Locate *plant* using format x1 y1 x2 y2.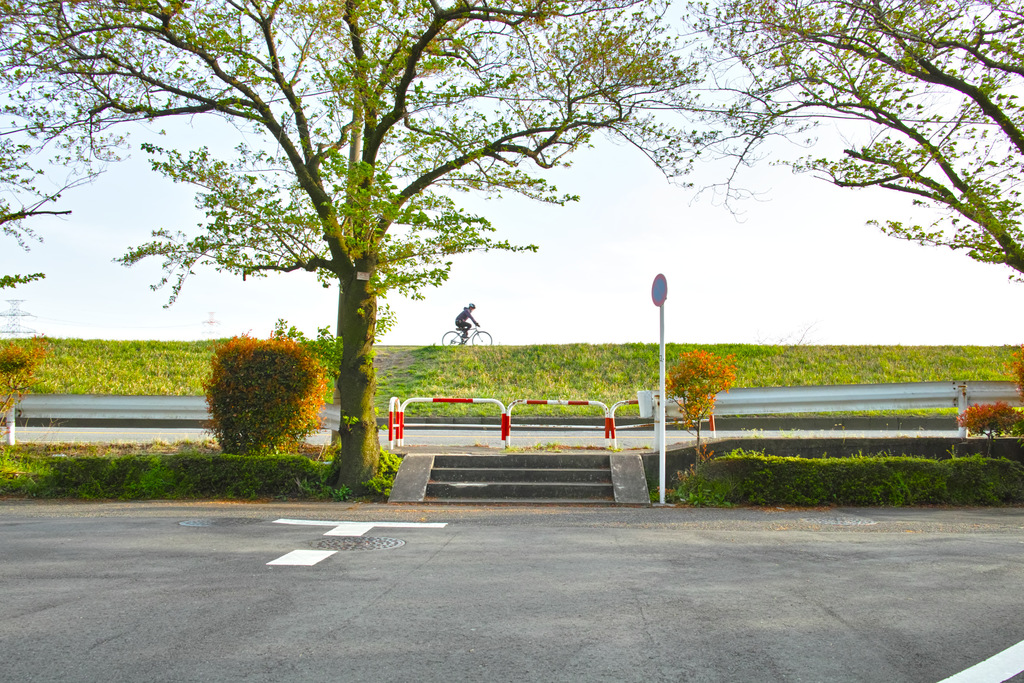
198 340 316 450.
